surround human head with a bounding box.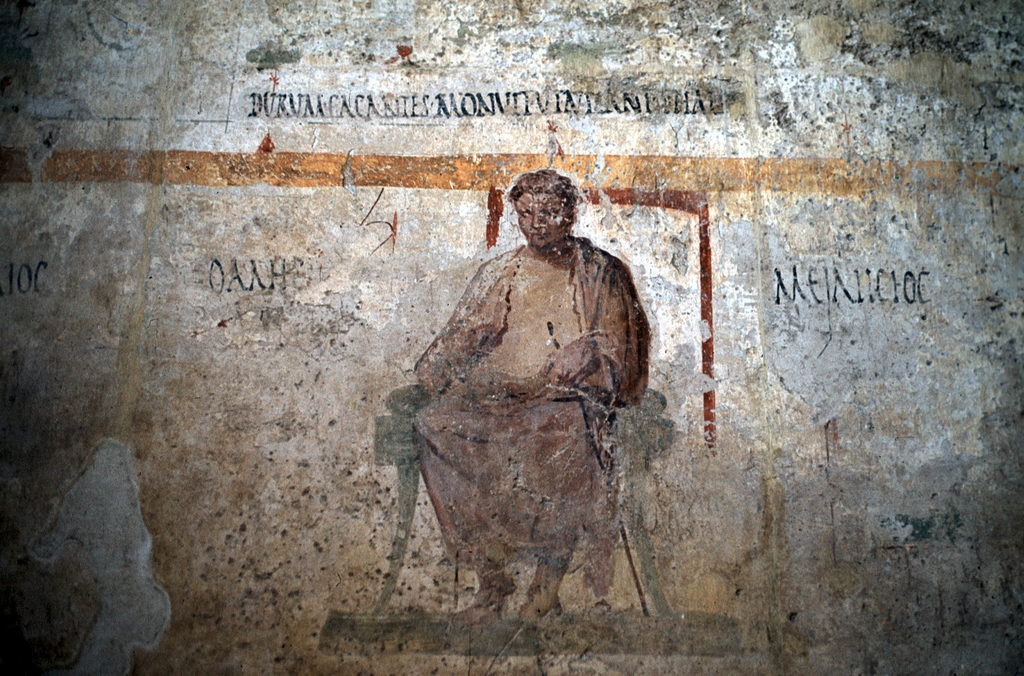
x1=497, y1=166, x2=587, y2=243.
